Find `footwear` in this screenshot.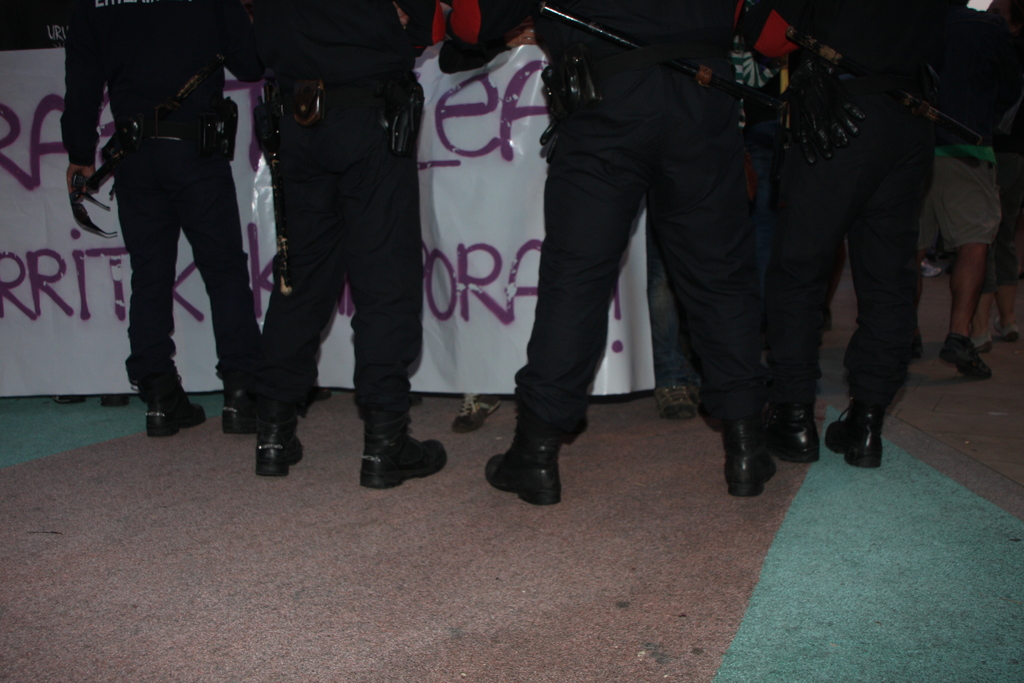
The bounding box for `footwear` is Rect(1000, 325, 1020, 344).
